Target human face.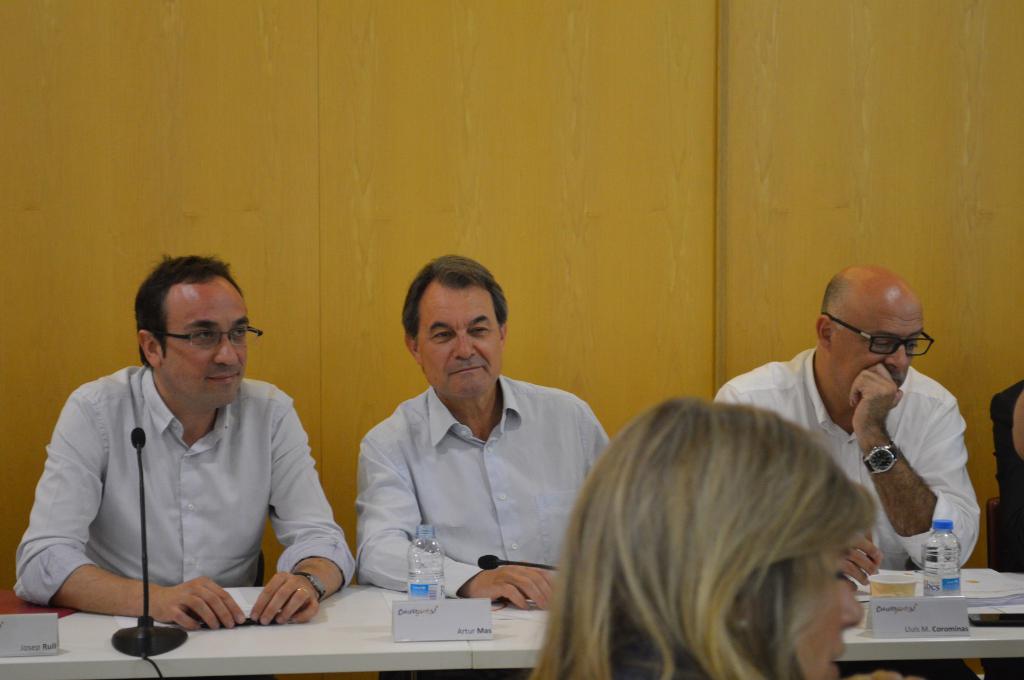
Target region: 422:289:502:395.
